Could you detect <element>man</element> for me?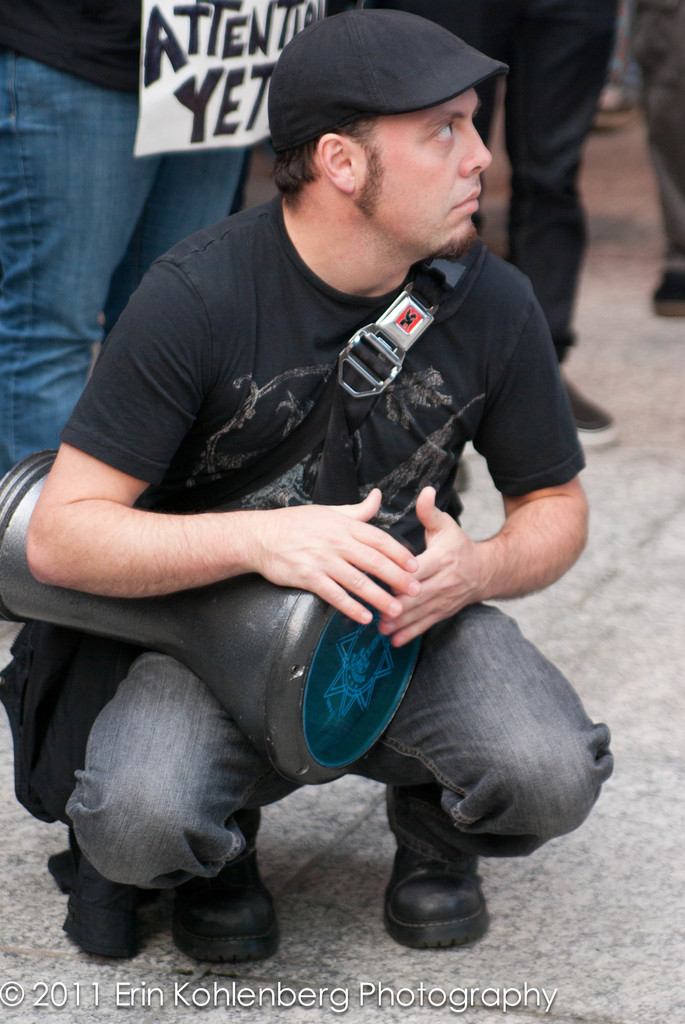
Detection result: [0,0,260,477].
